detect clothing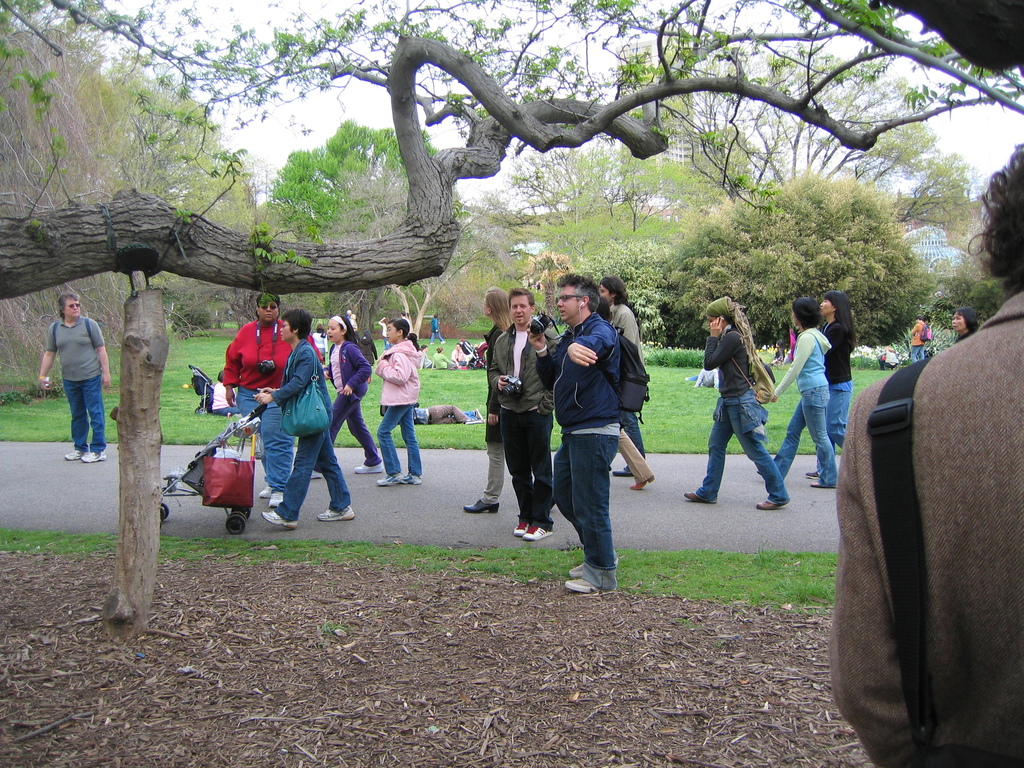
crop(40, 319, 109, 388)
